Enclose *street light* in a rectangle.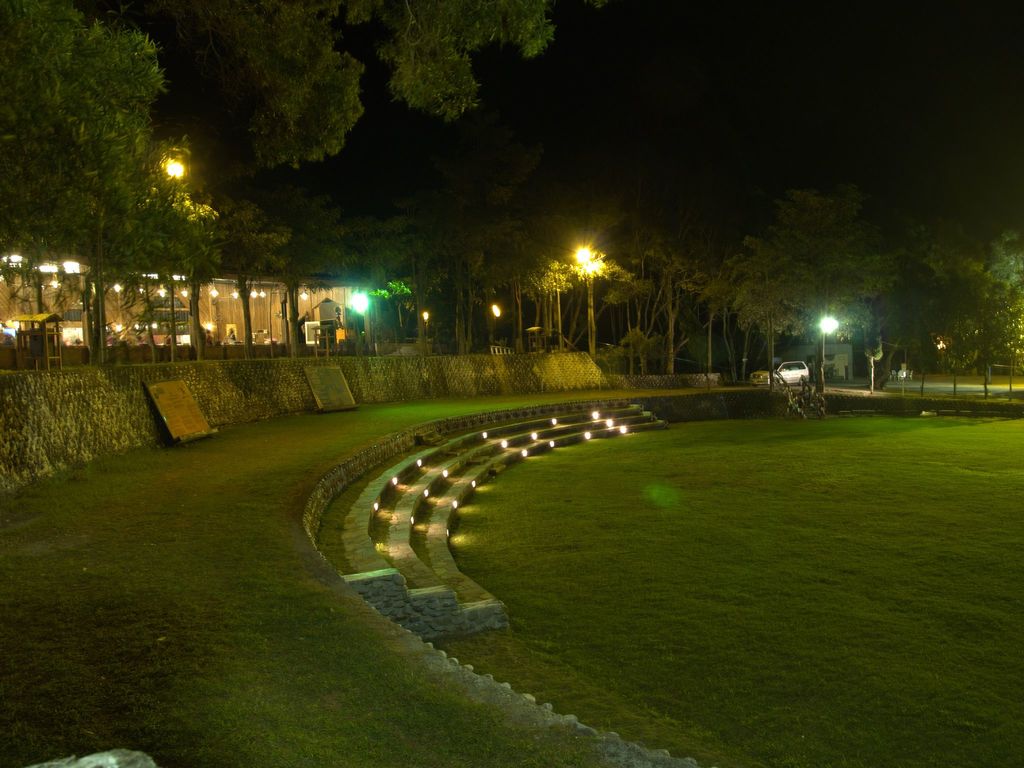
568 237 594 334.
